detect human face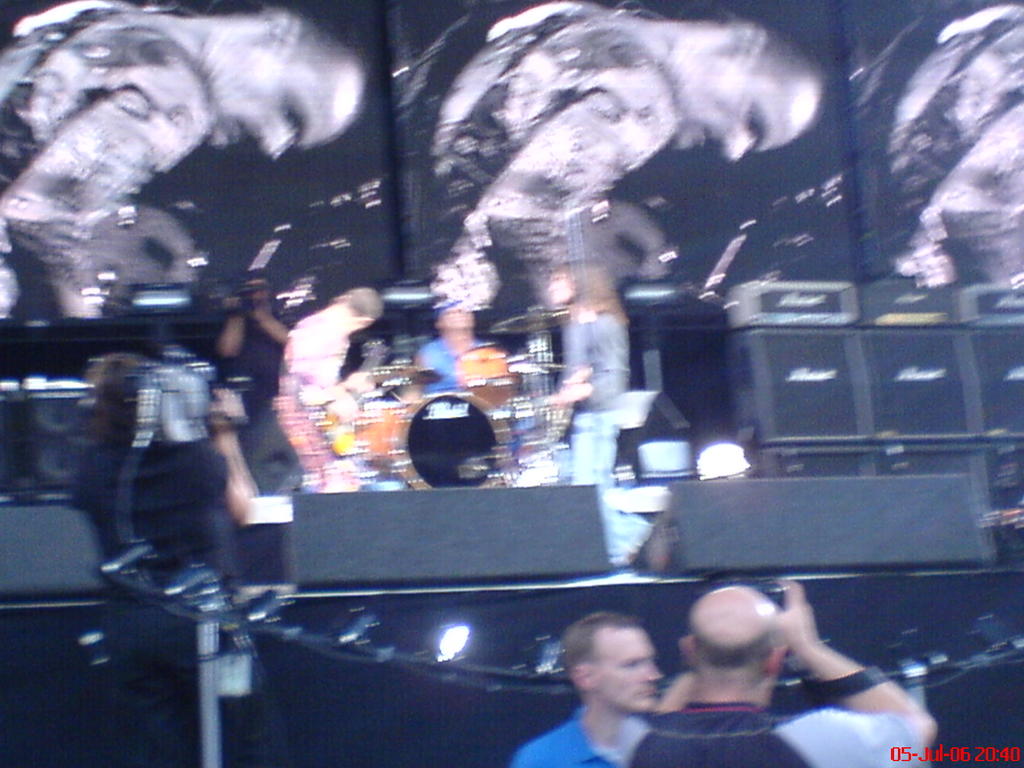
212:68:350:157
